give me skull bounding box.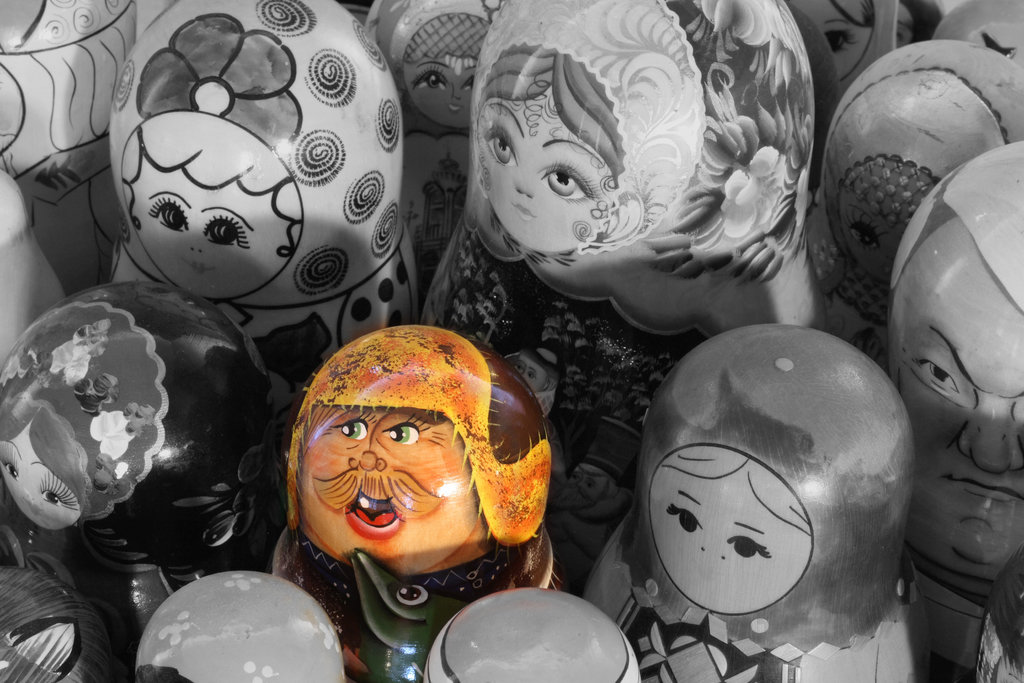
bbox(279, 344, 545, 611).
